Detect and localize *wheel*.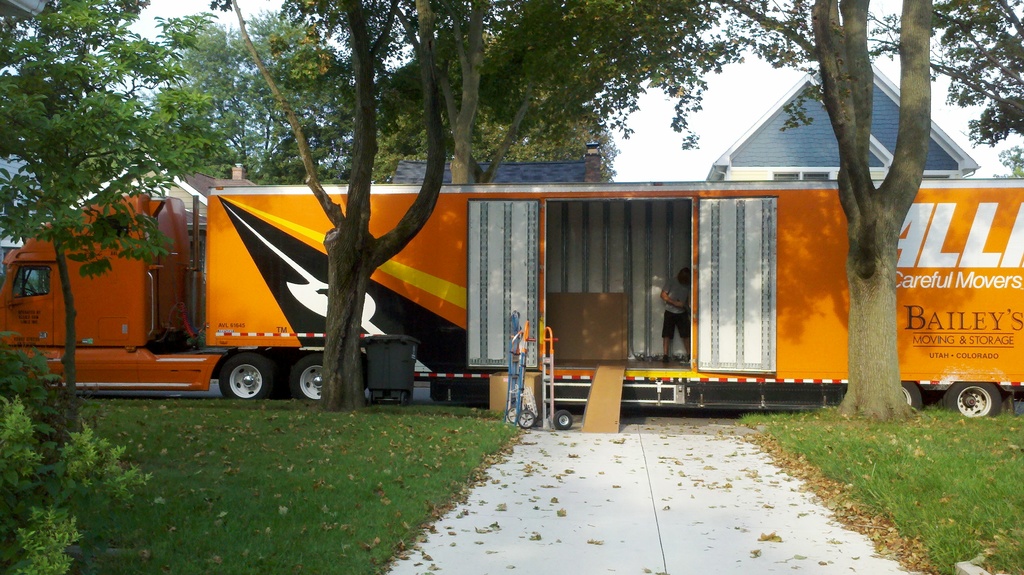
Localized at 219:357:276:403.
